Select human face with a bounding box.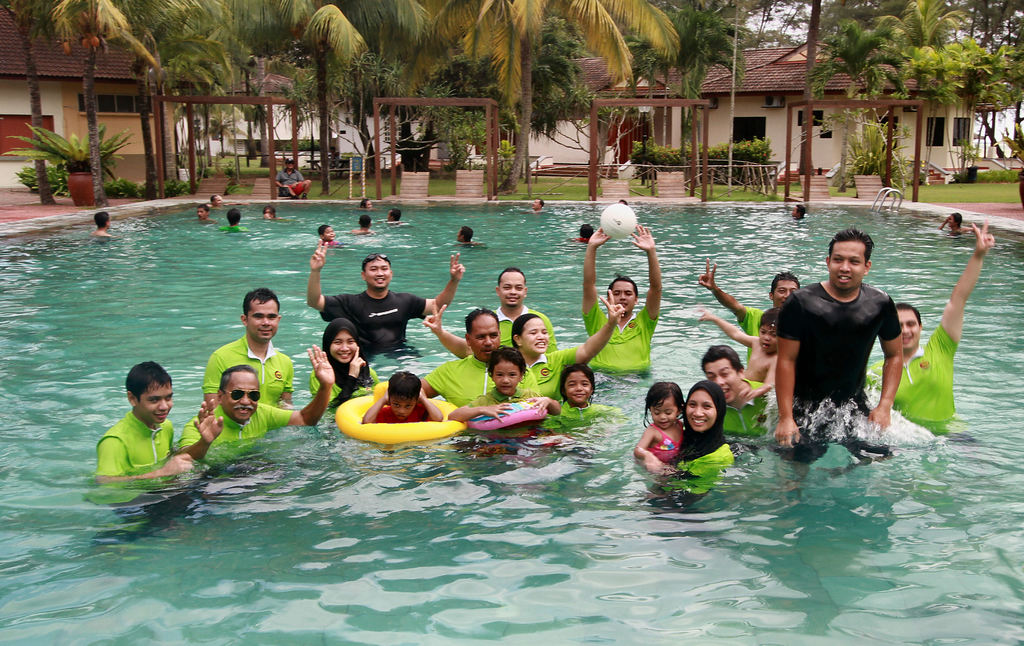
left=467, top=313, right=500, bottom=362.
